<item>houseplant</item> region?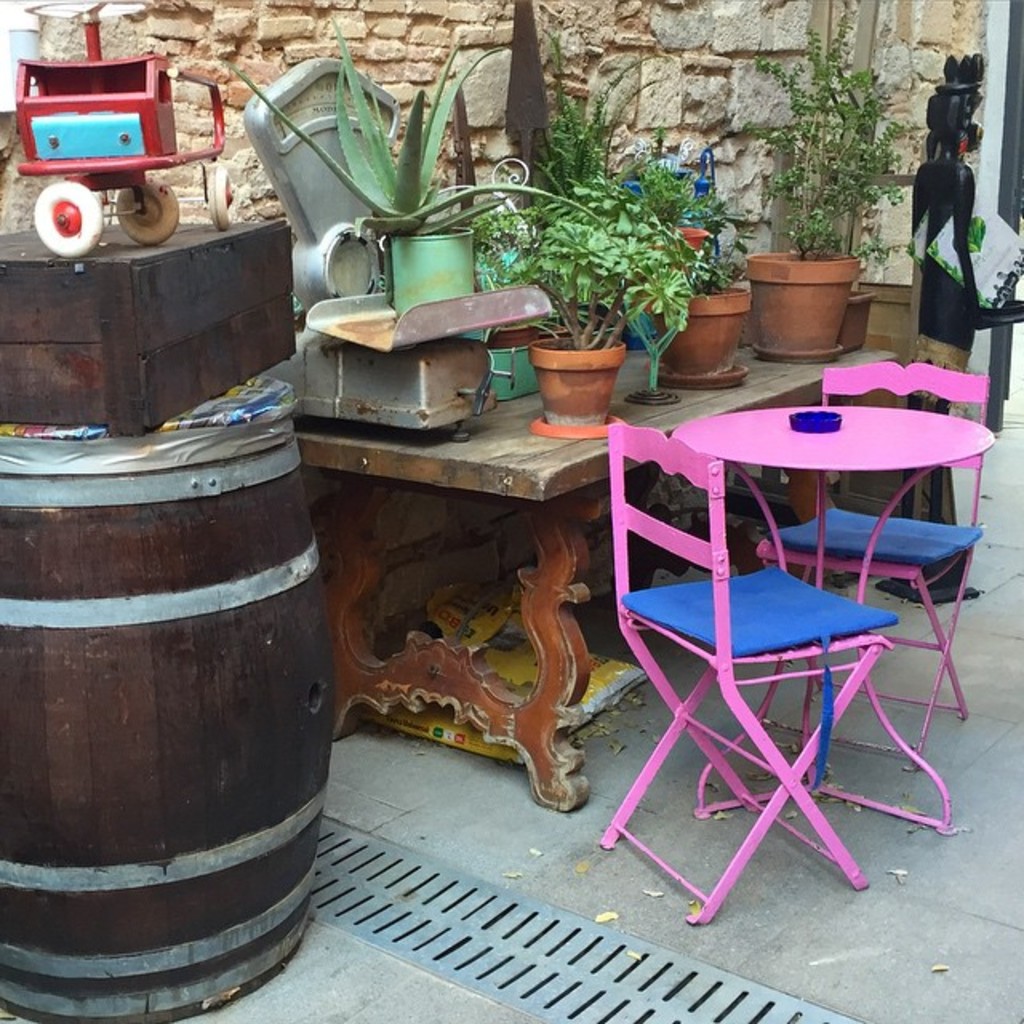
634 152 749 386
